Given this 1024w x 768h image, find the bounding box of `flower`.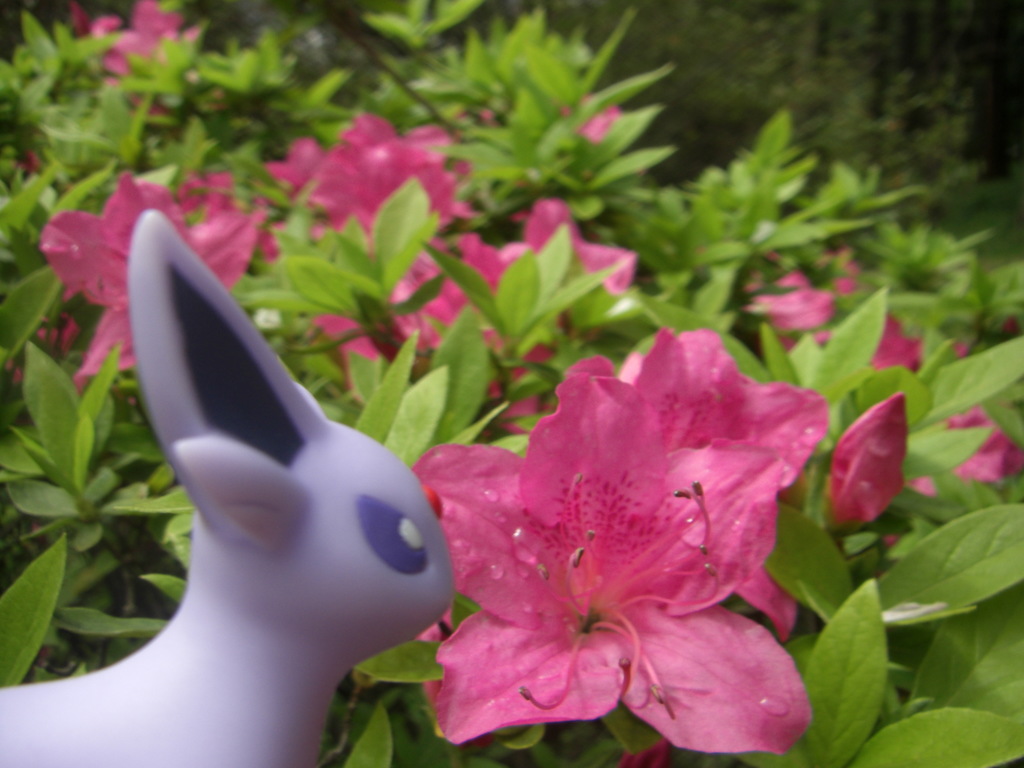
[426, 319, 824, 759].
